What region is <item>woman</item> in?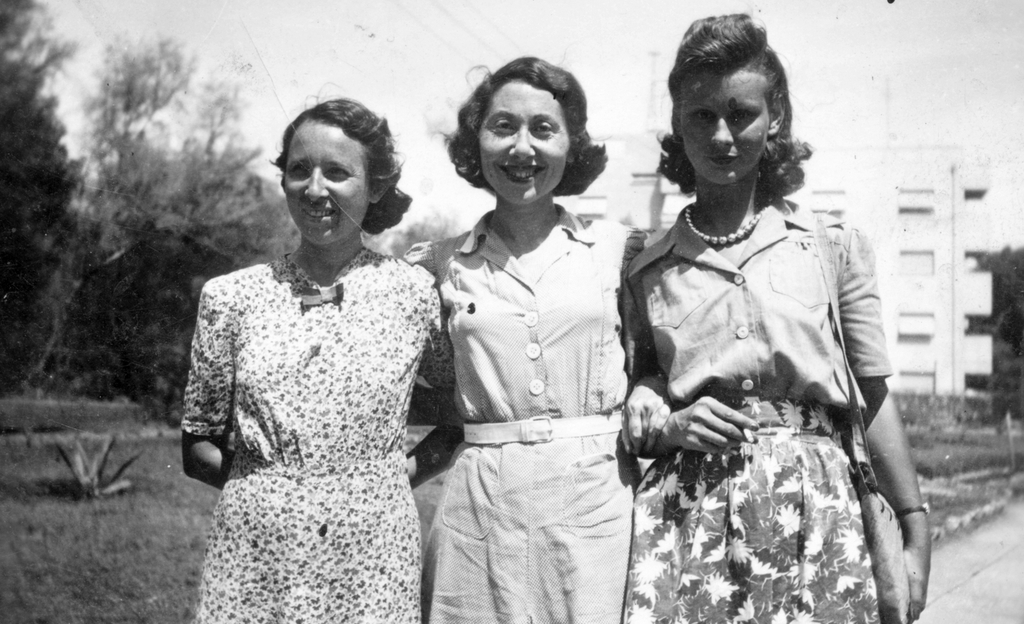
select_region(621, 9, 938, 623).
